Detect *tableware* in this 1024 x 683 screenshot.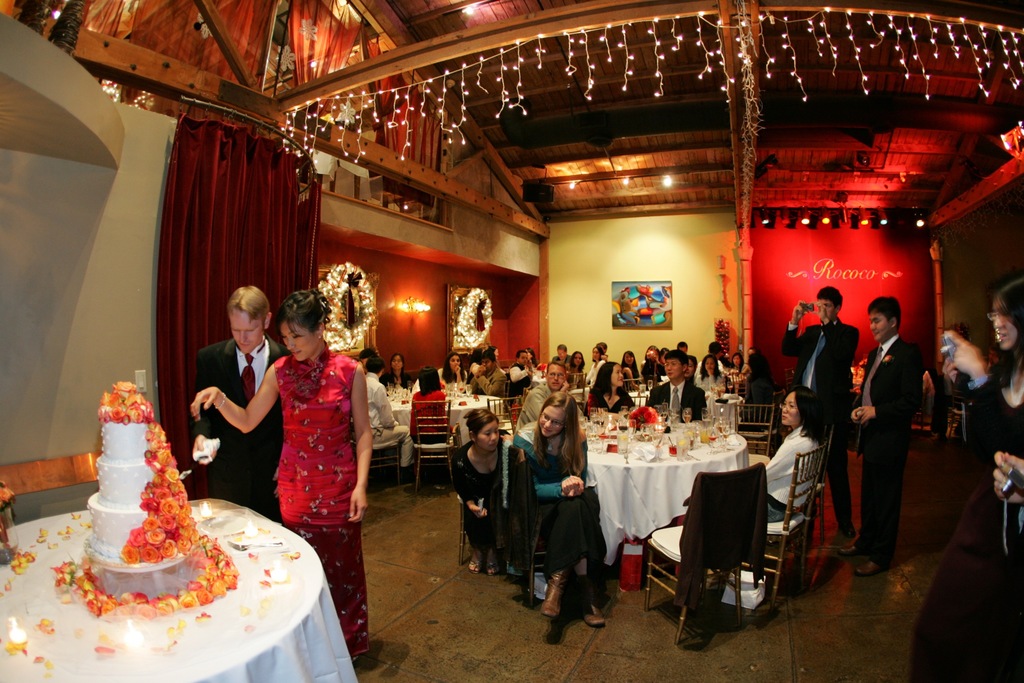
Detection: bbox=[674, 433, 692, 461].
